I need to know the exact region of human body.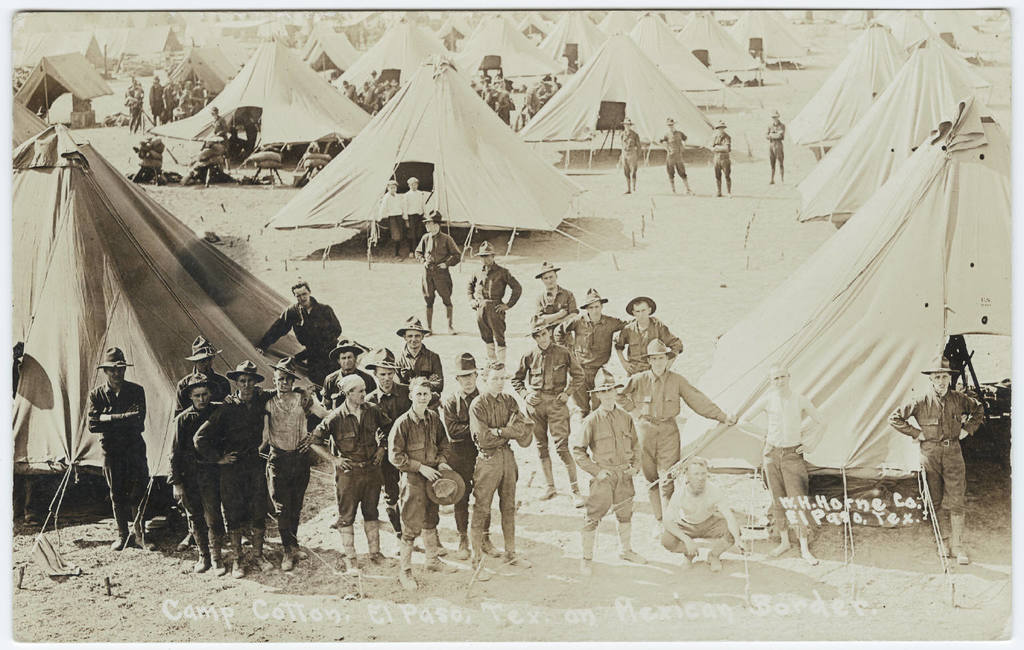
Region: [x1=417, y1=232, x2=460, y2=336].
